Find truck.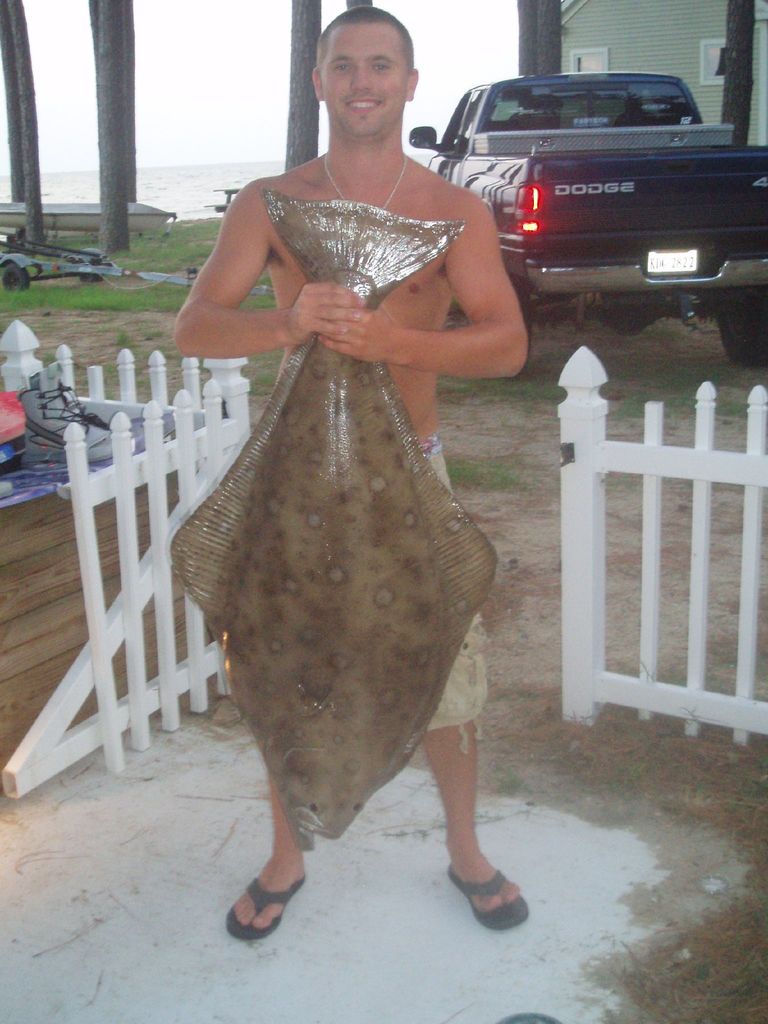
x1=399 y1=83 x2=755 y2=339.
